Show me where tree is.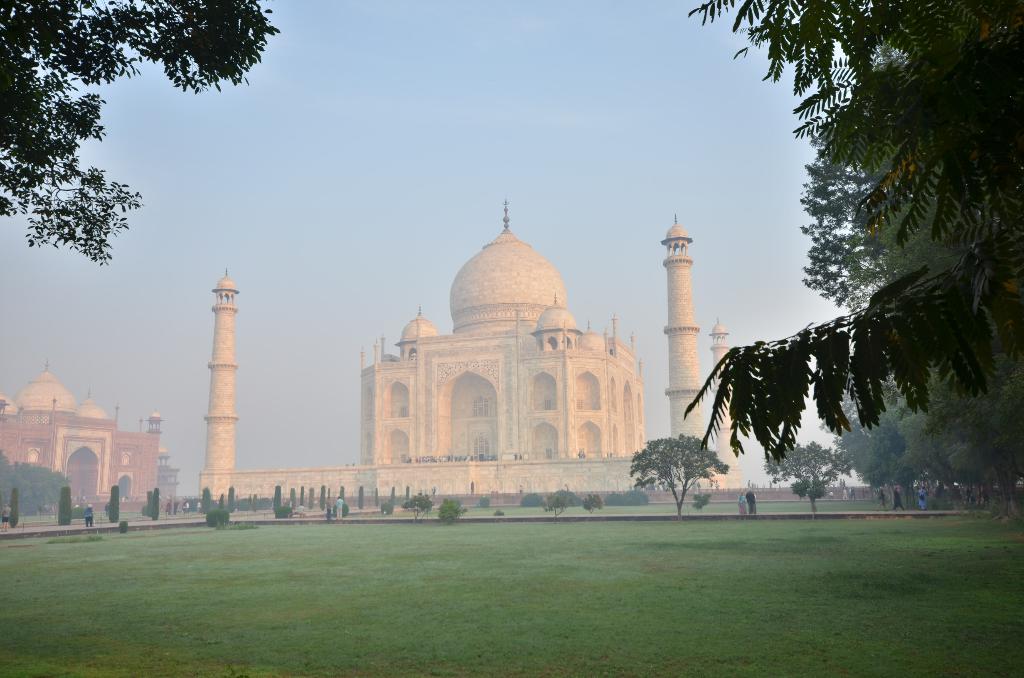
tree is at [0, 0, 278, 263].
